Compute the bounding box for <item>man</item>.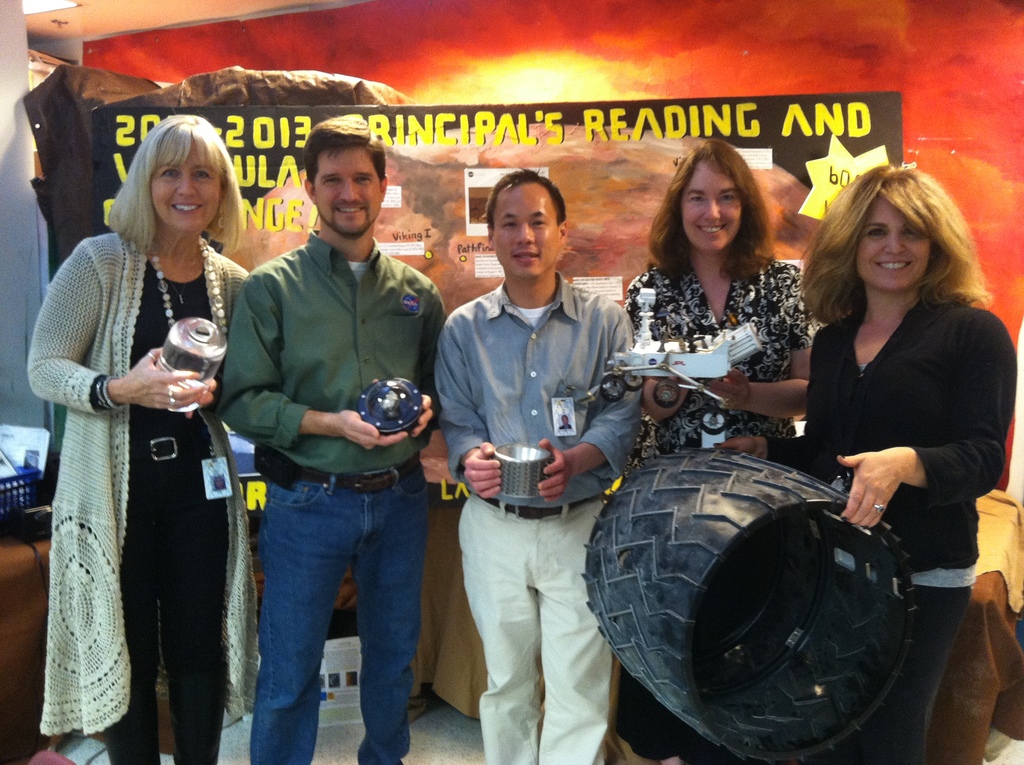
200/117/450/740.
